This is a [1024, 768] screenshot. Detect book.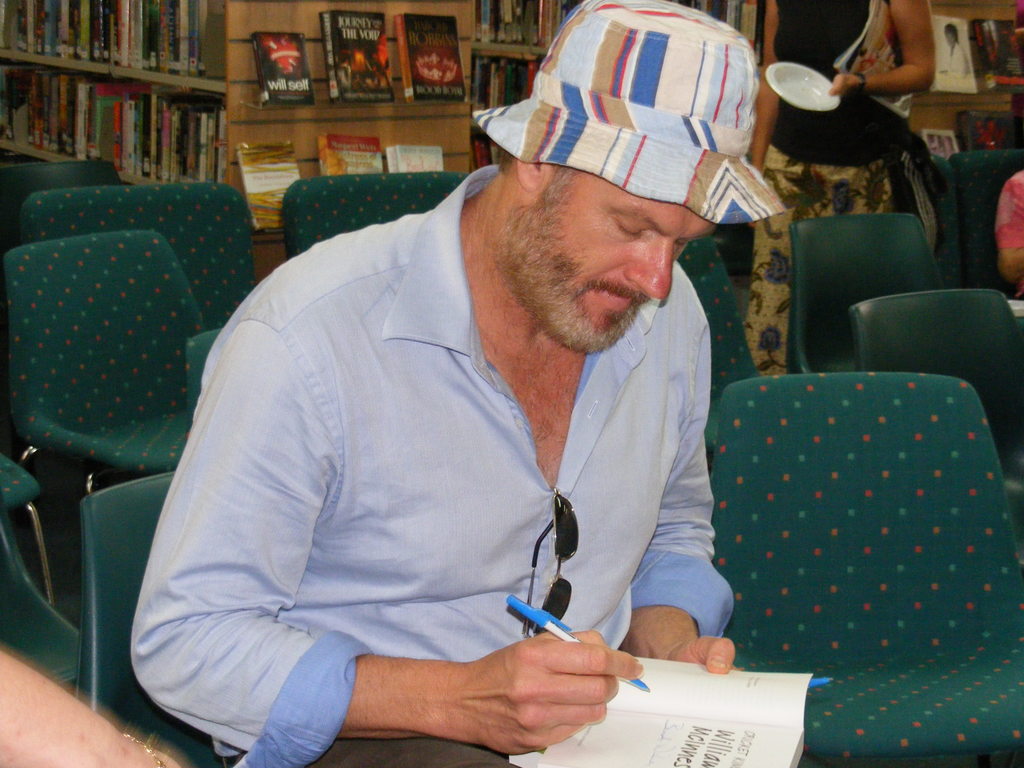
313:132:387:179.
